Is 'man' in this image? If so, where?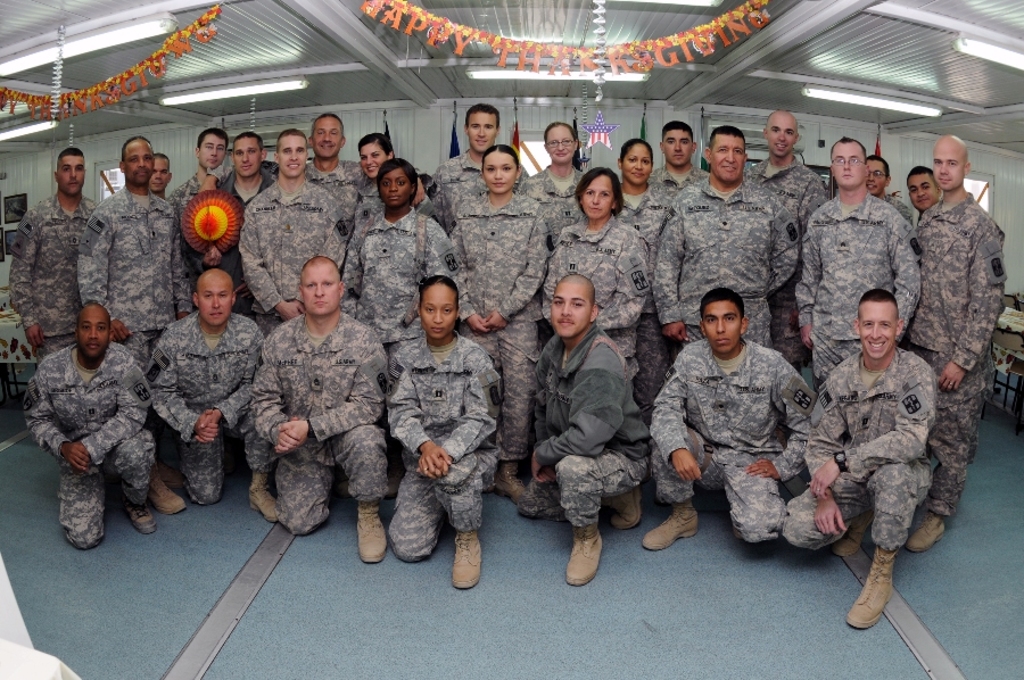
Yes, at 650:119:711:198.
